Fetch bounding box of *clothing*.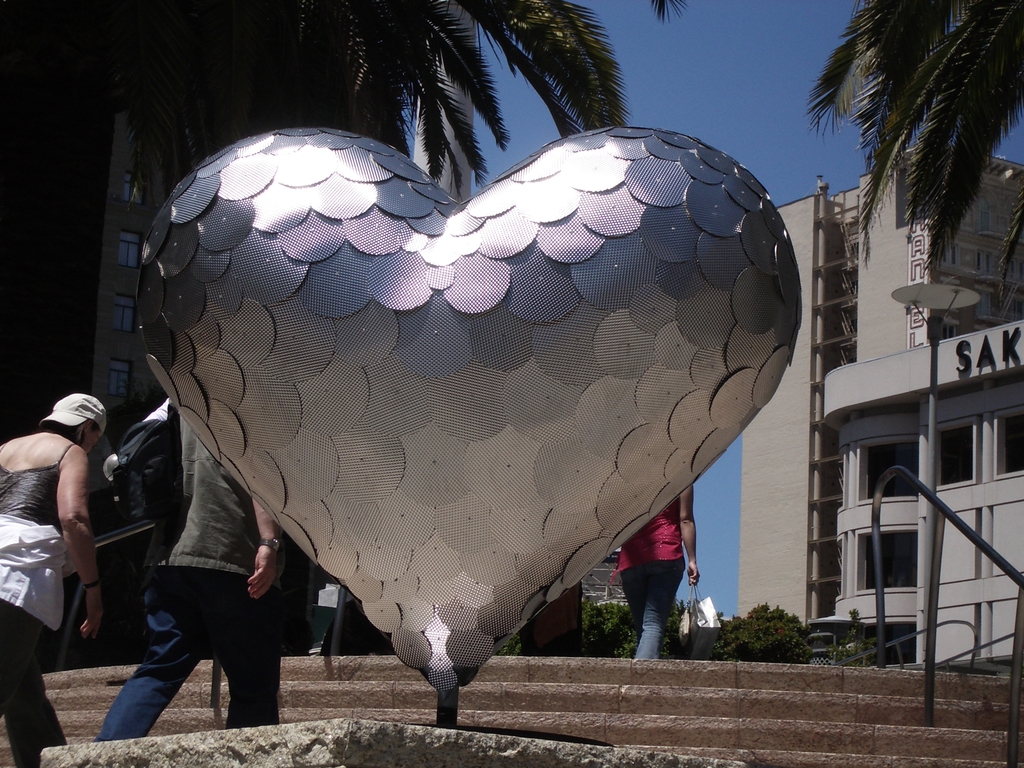
Bbox: [0,441,74,767].
